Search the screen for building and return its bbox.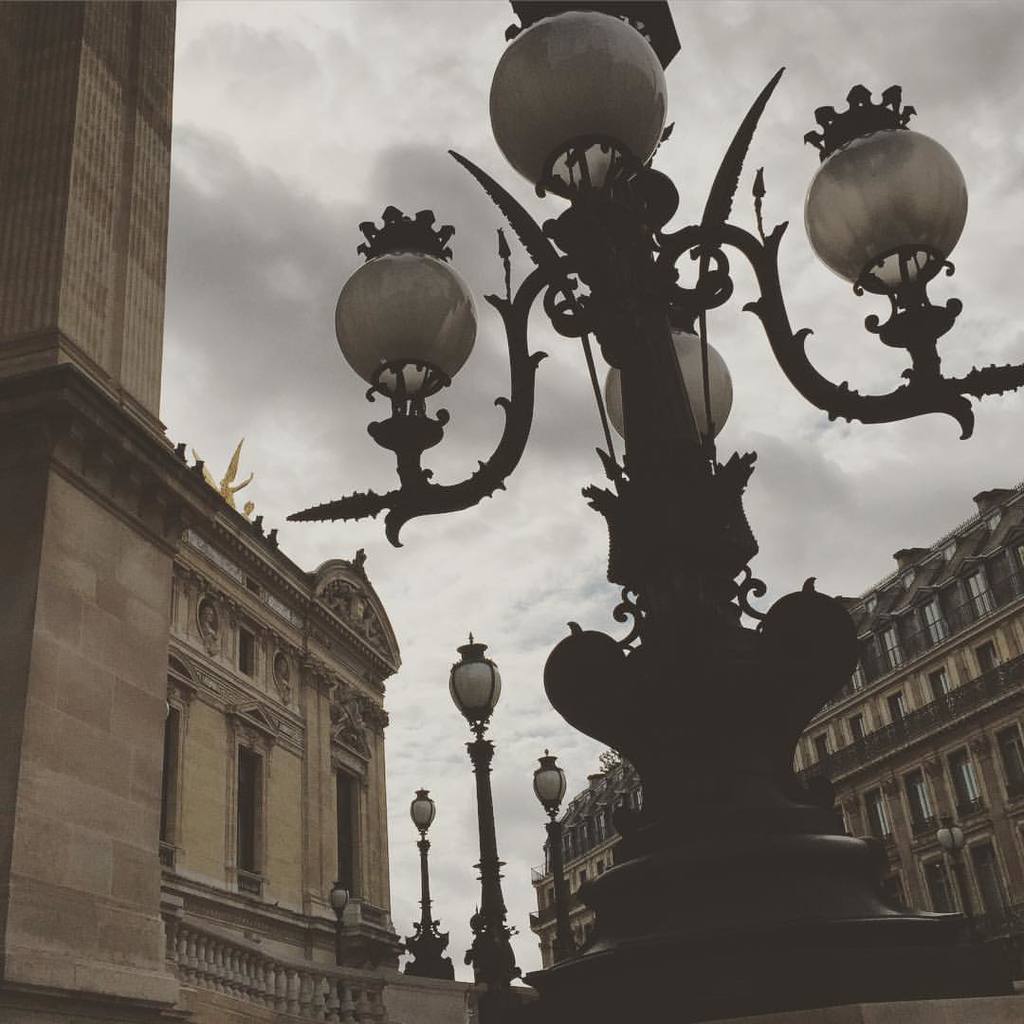
Found: 527, 483, 1023, 987.
